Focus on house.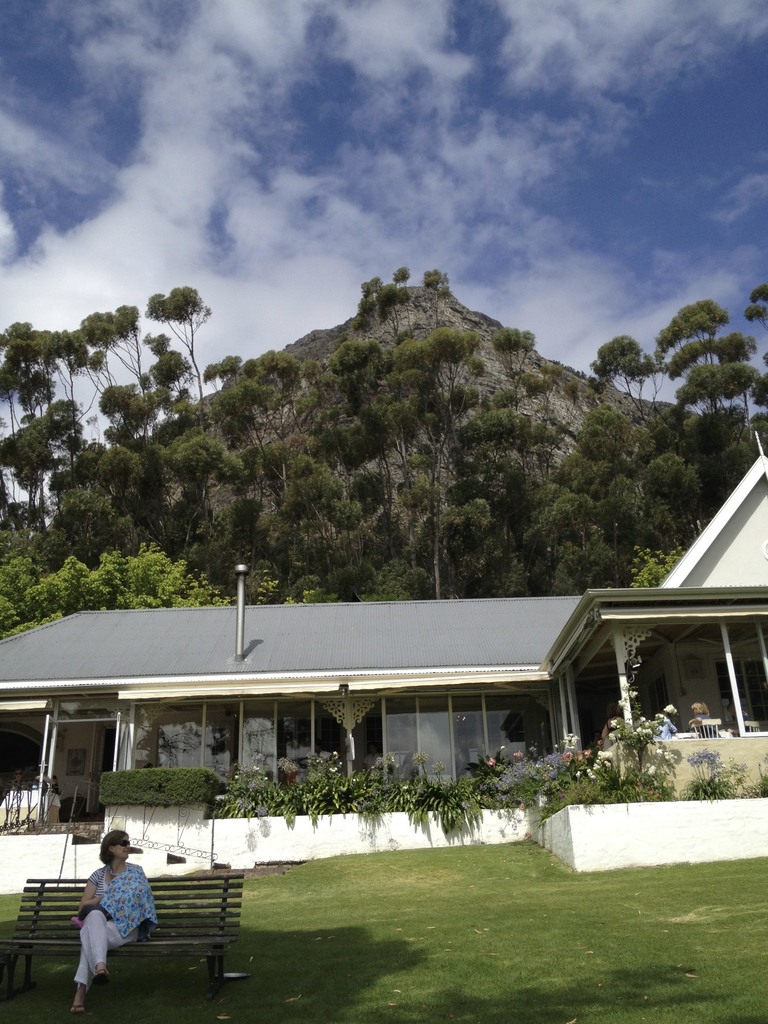
Focused at pyautogui.locateOnScreen(588, 456, 767, 752).
